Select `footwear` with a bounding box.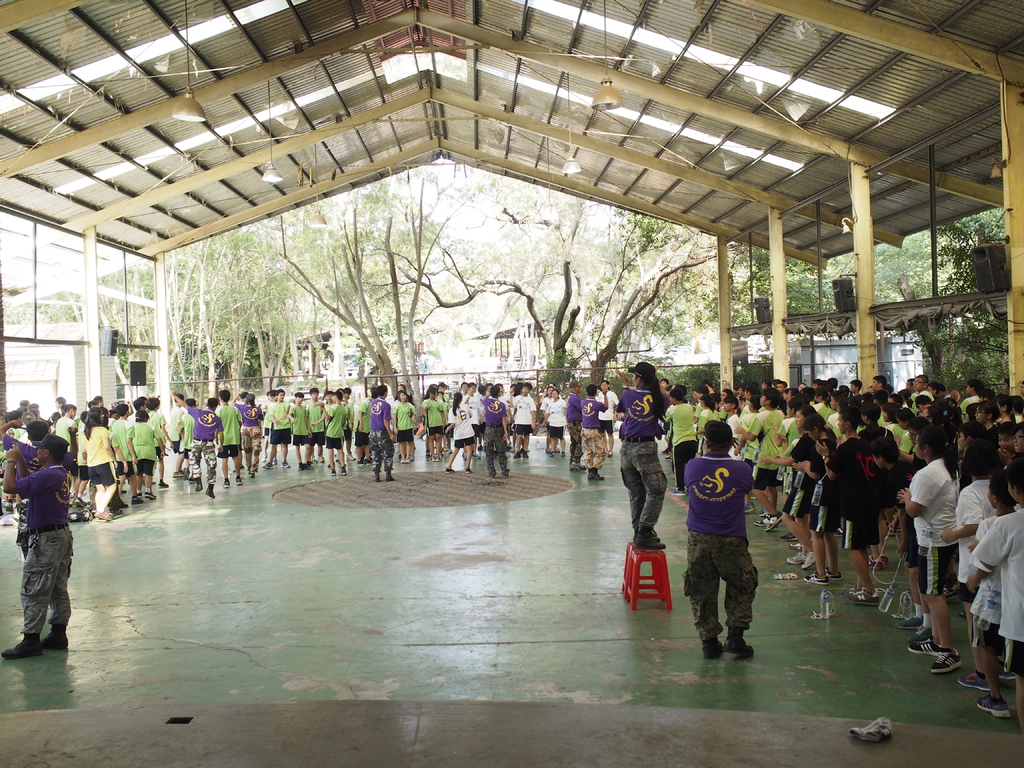
223, 477, 228, 484.
